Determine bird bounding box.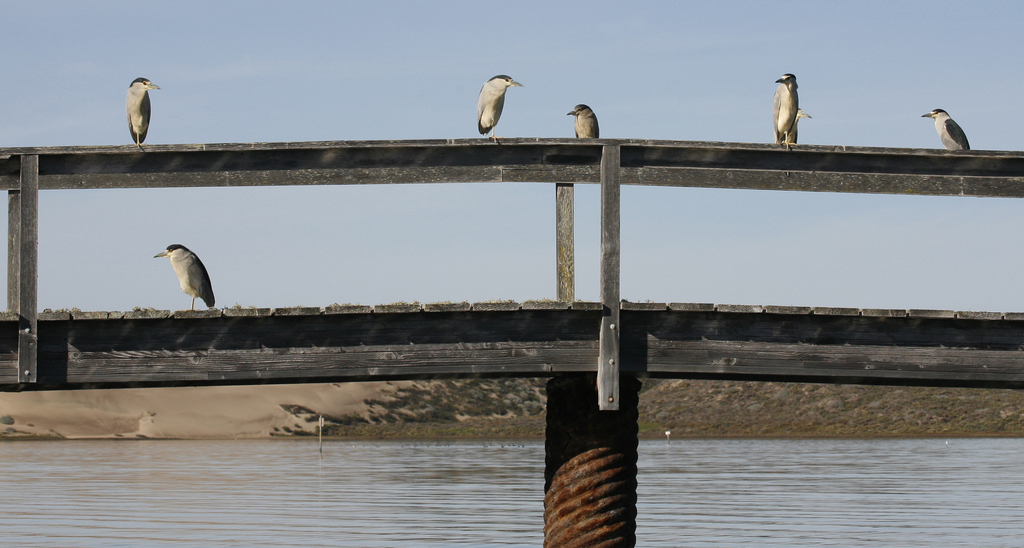
Determined: bbox=[140, 231, 213, 303].
